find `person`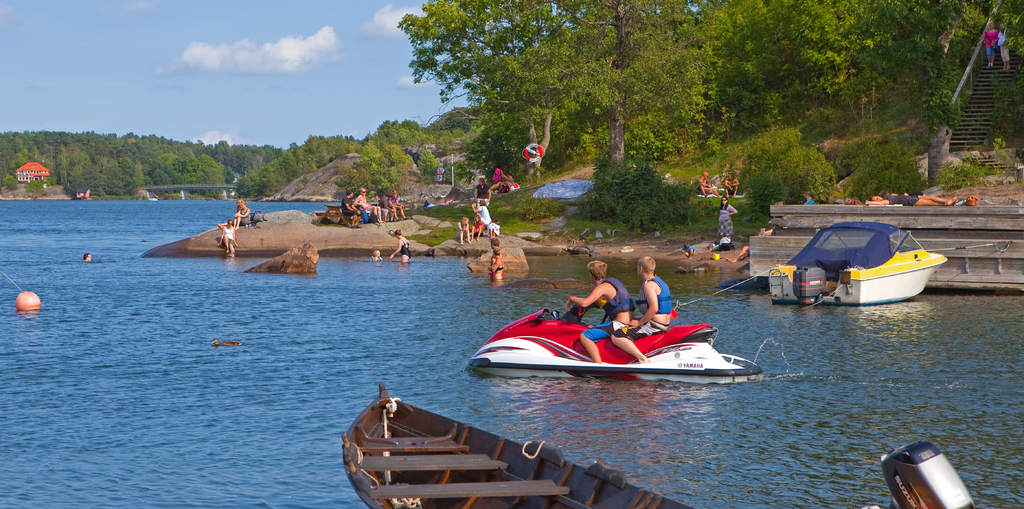
{"left": 803, "top": 192, "right": 826, "bottom": 206}
